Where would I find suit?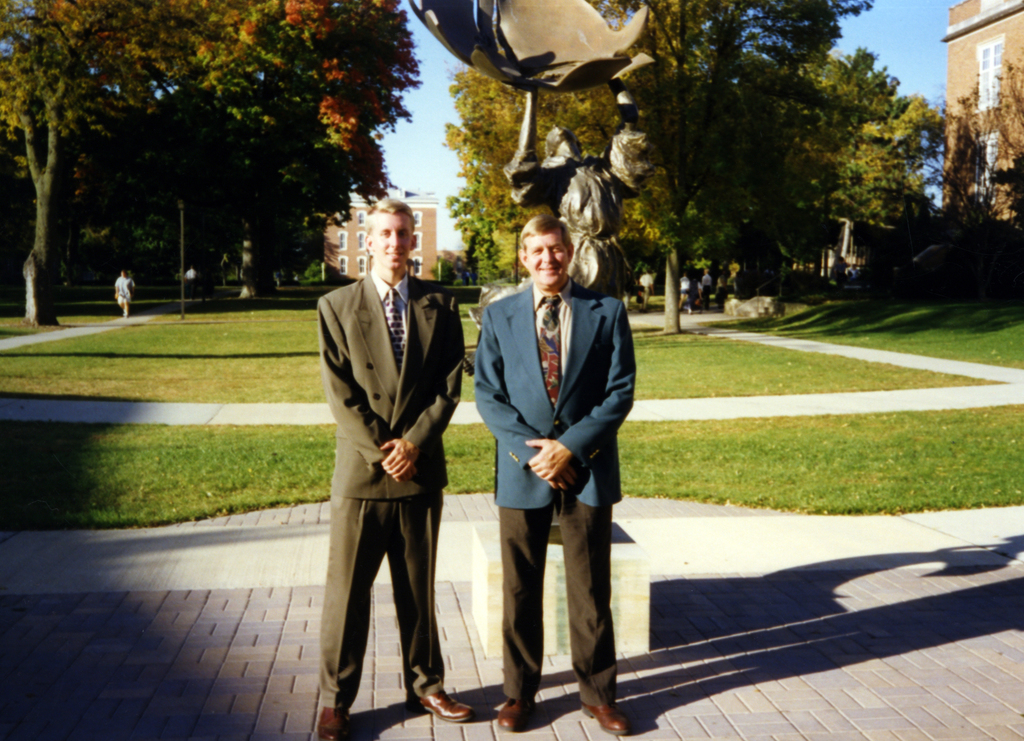
At BBox(312, 212, 467, 732).
